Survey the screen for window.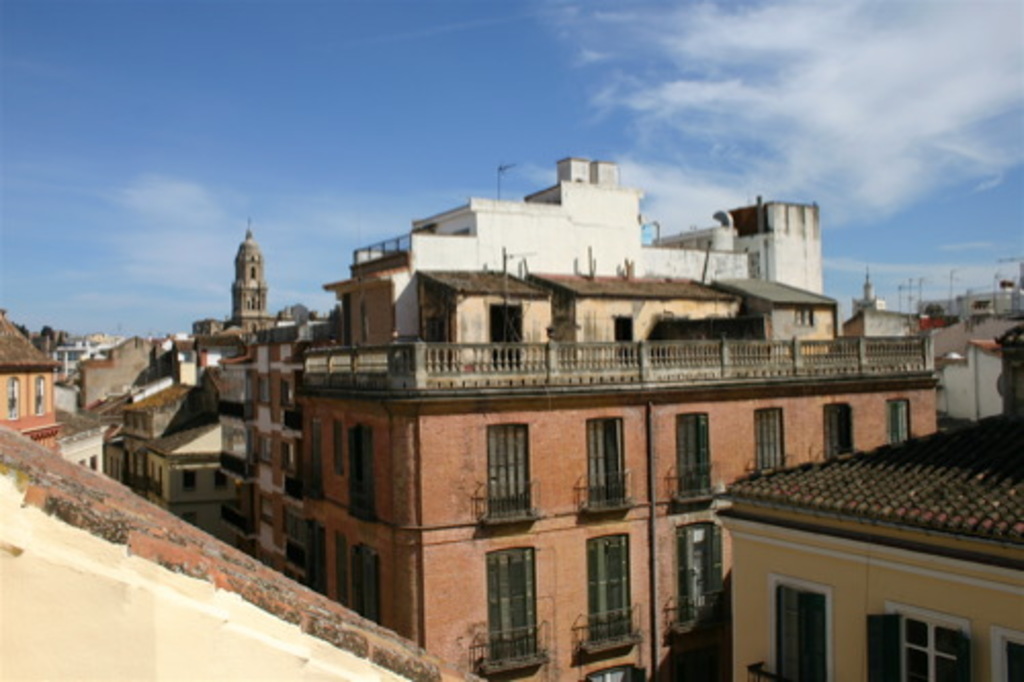
Survey found: 586,520,639,643.
